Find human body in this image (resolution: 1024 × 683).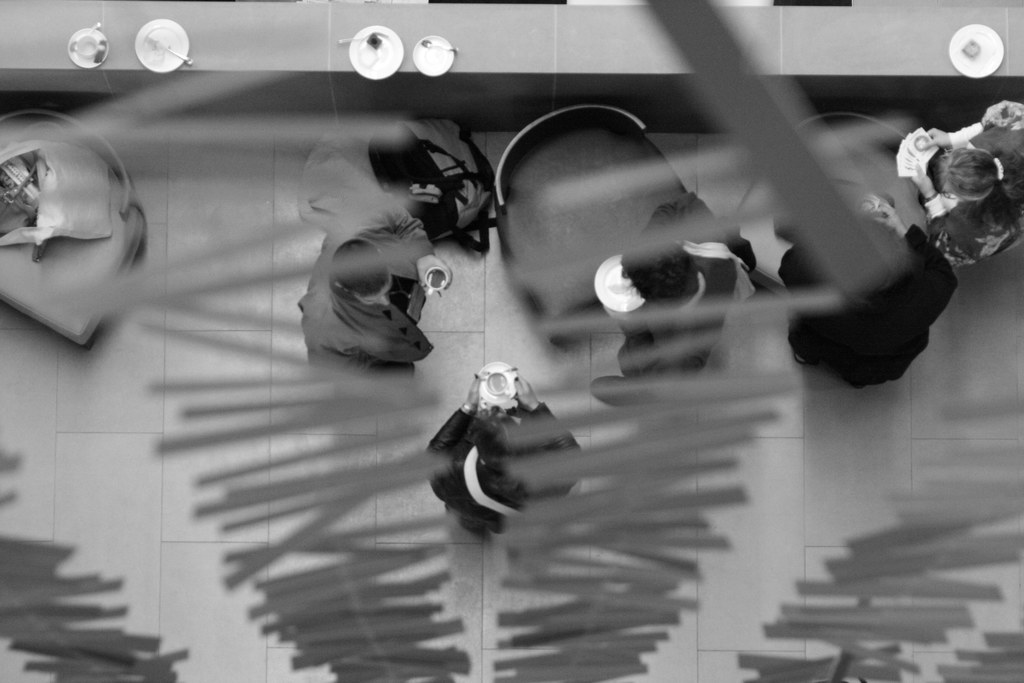
x1=296 y1=217 x2=458 y2=367.
